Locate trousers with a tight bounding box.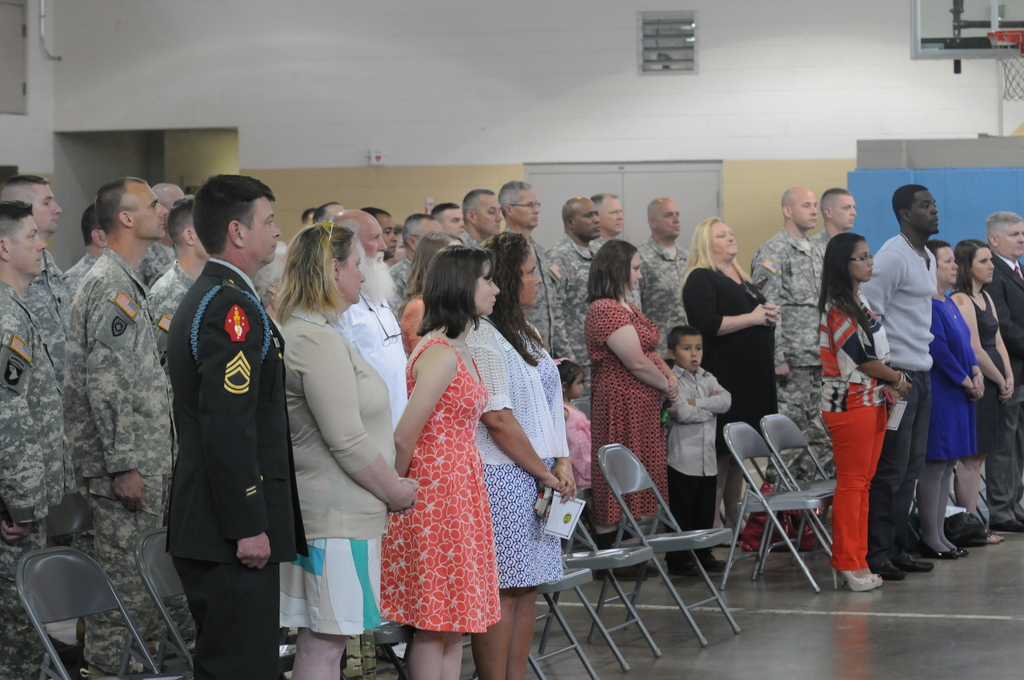
0,522,49,679.
